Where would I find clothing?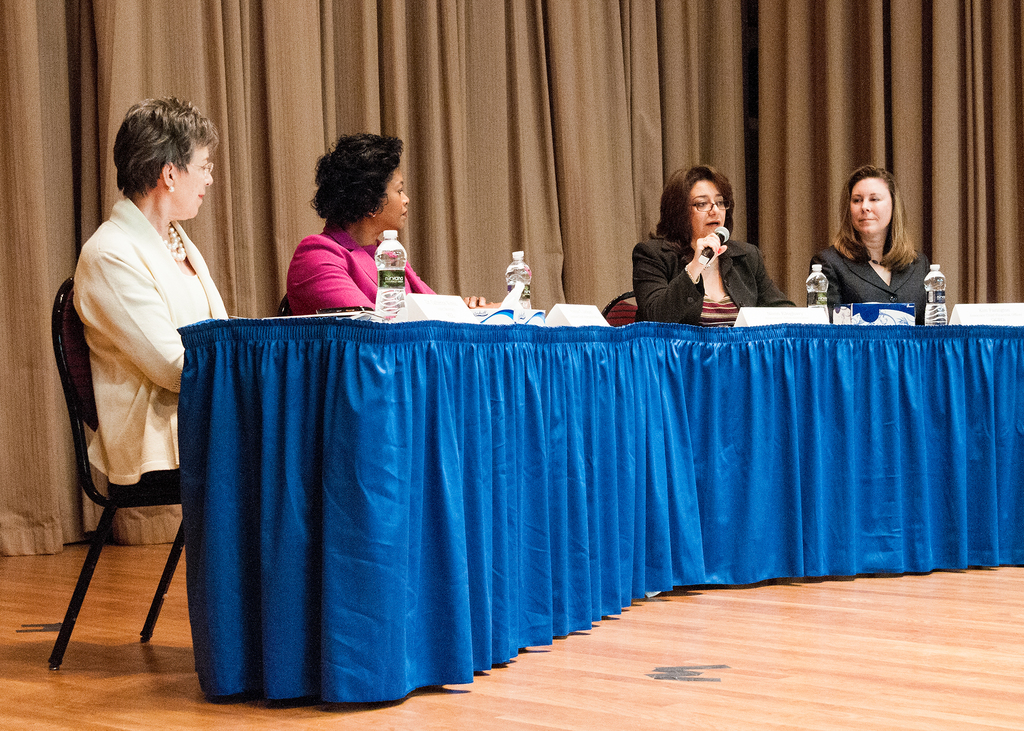
At select_region(637, 238, 801, 330).
